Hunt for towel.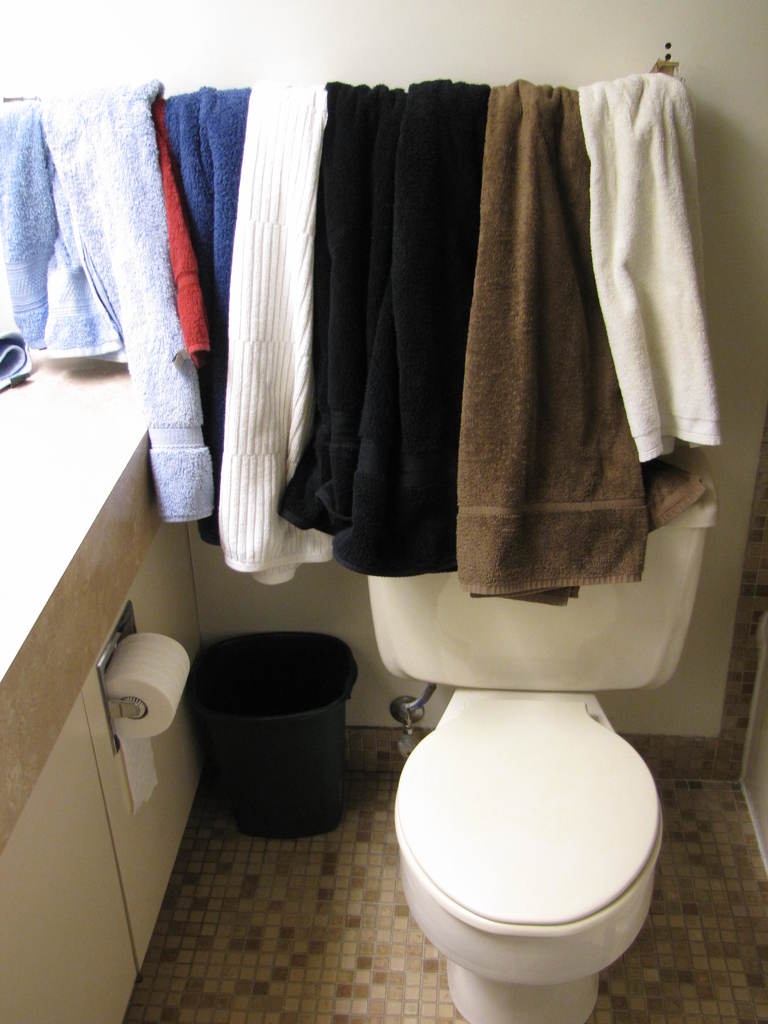
Hunted down at locate(166, 86, 248, 310).
